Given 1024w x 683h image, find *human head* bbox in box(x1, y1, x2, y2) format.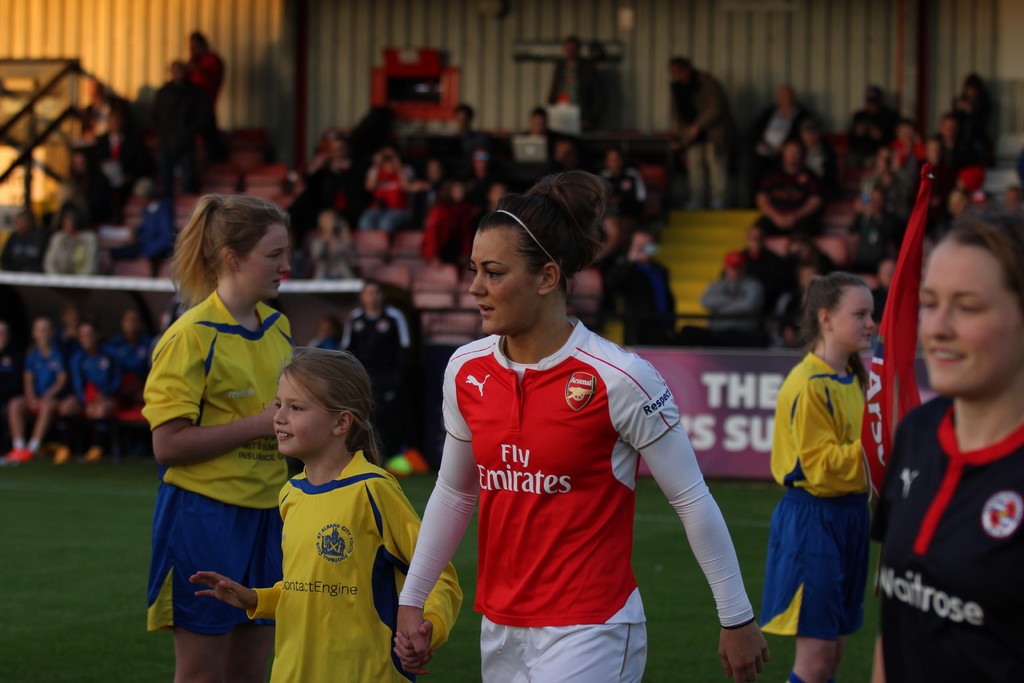
box(360, 282, 385, 315).
